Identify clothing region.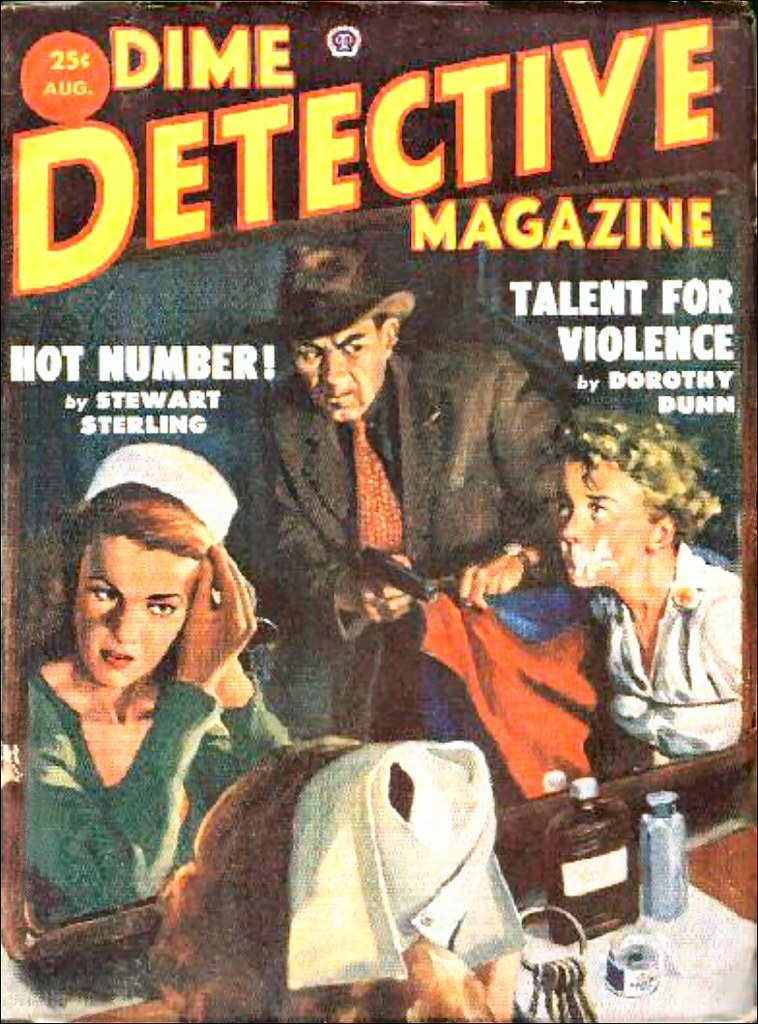
Region: box(252, 334, 574, 748).
